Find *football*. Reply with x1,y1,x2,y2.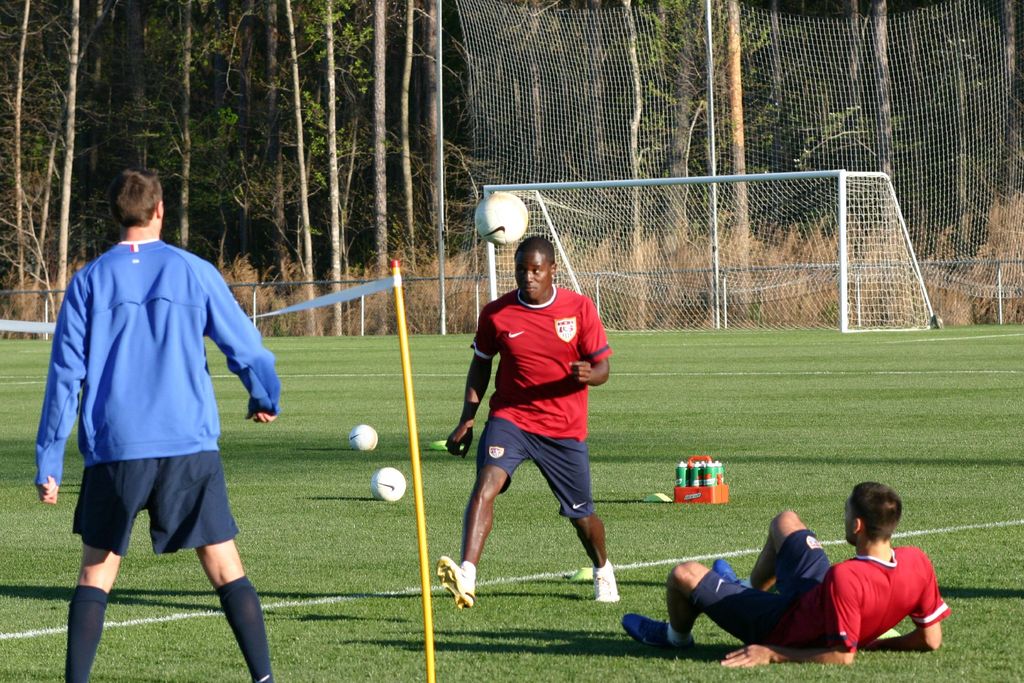
476,192,532,244.
